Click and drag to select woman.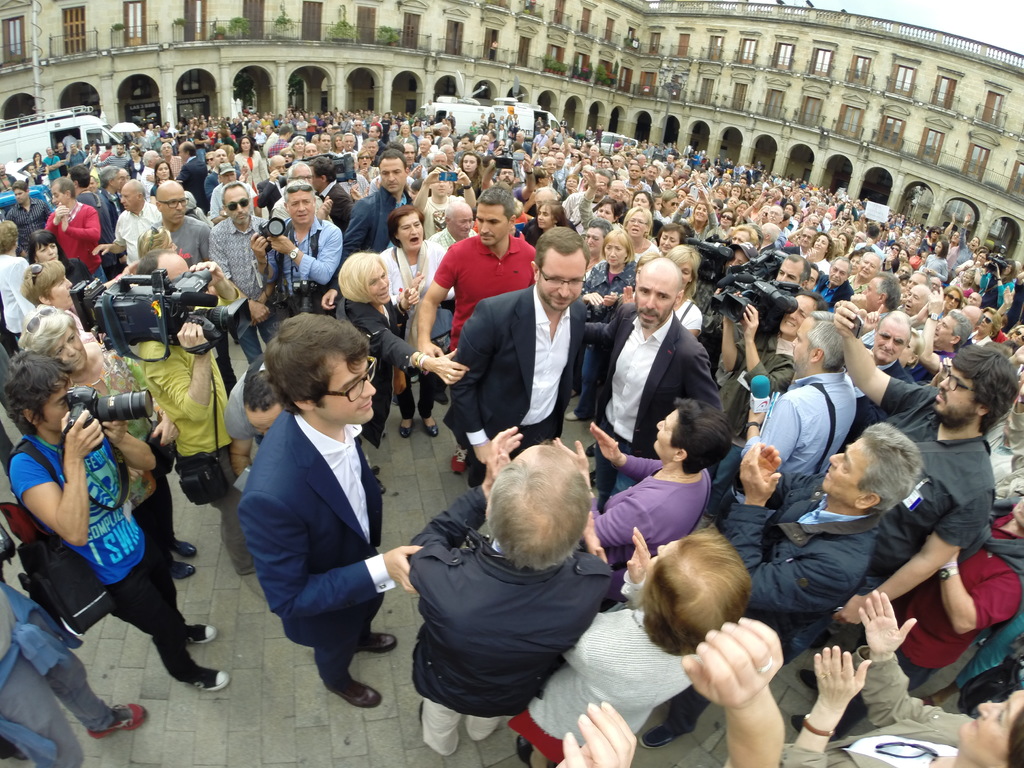
Selection: Rect(669, 179, 719, 241).
